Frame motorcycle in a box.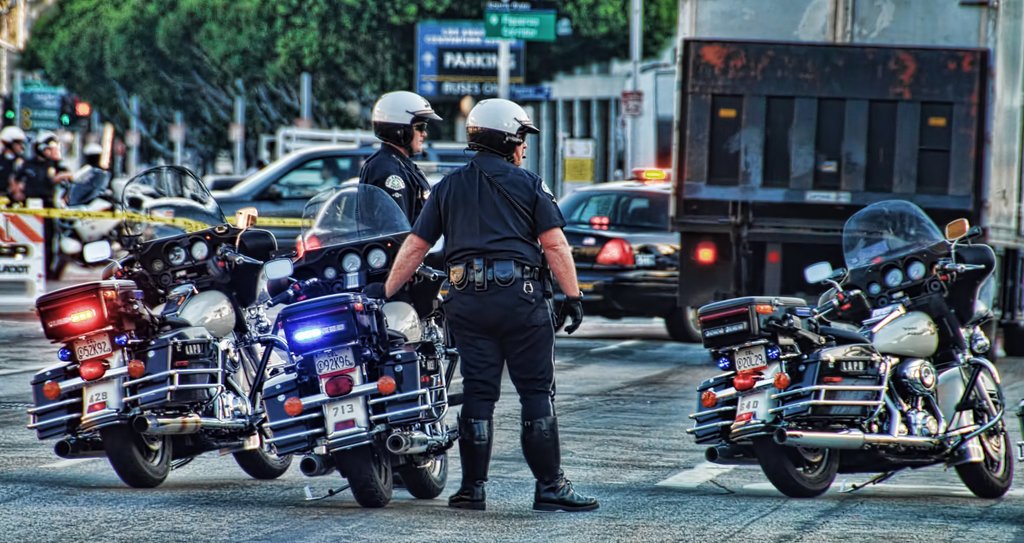
(254,181,462,513).
